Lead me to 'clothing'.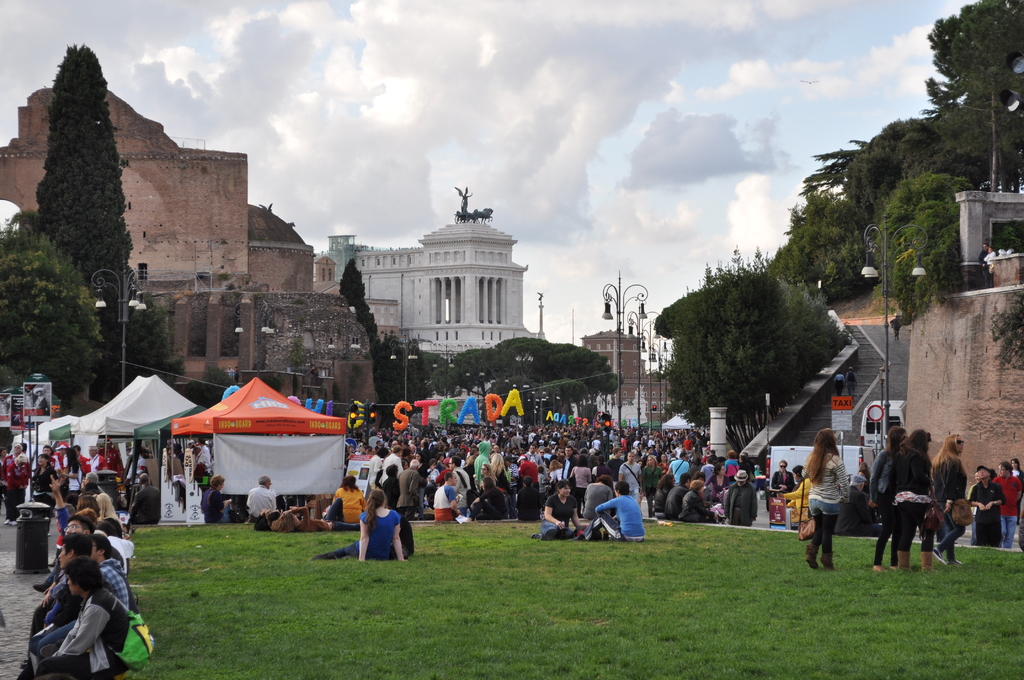
Lead to box=[804, 442, 861, 562].
